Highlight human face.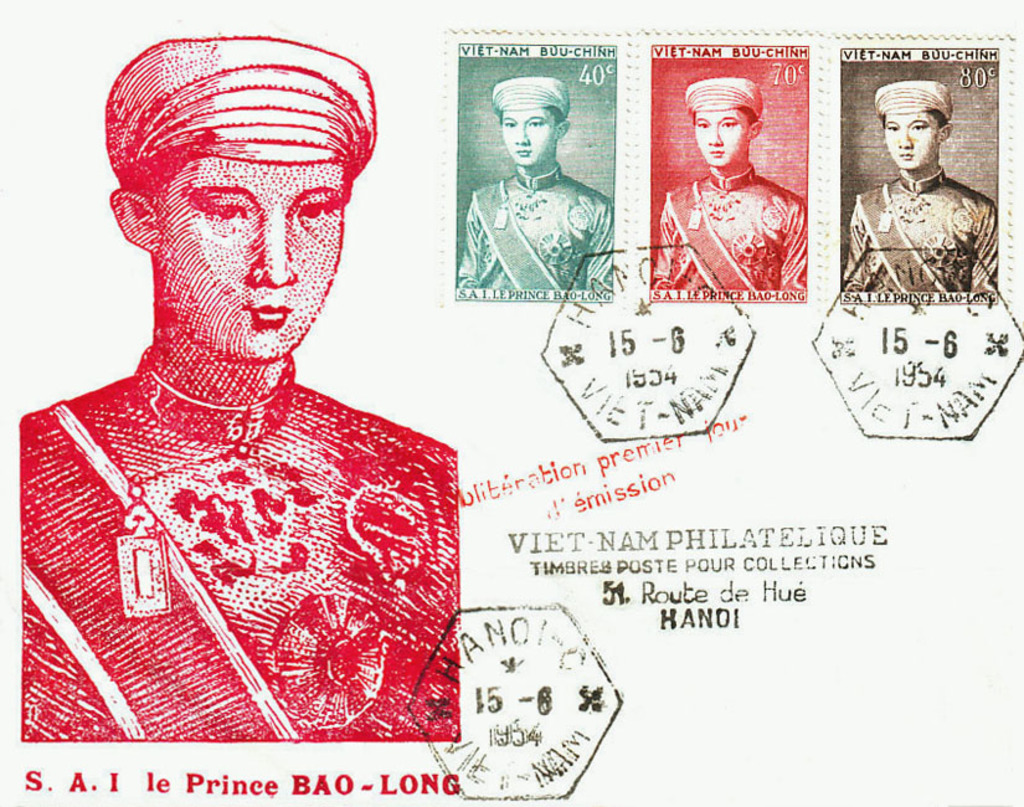
Highlighted region: detection(691, 109, 748, 160).
